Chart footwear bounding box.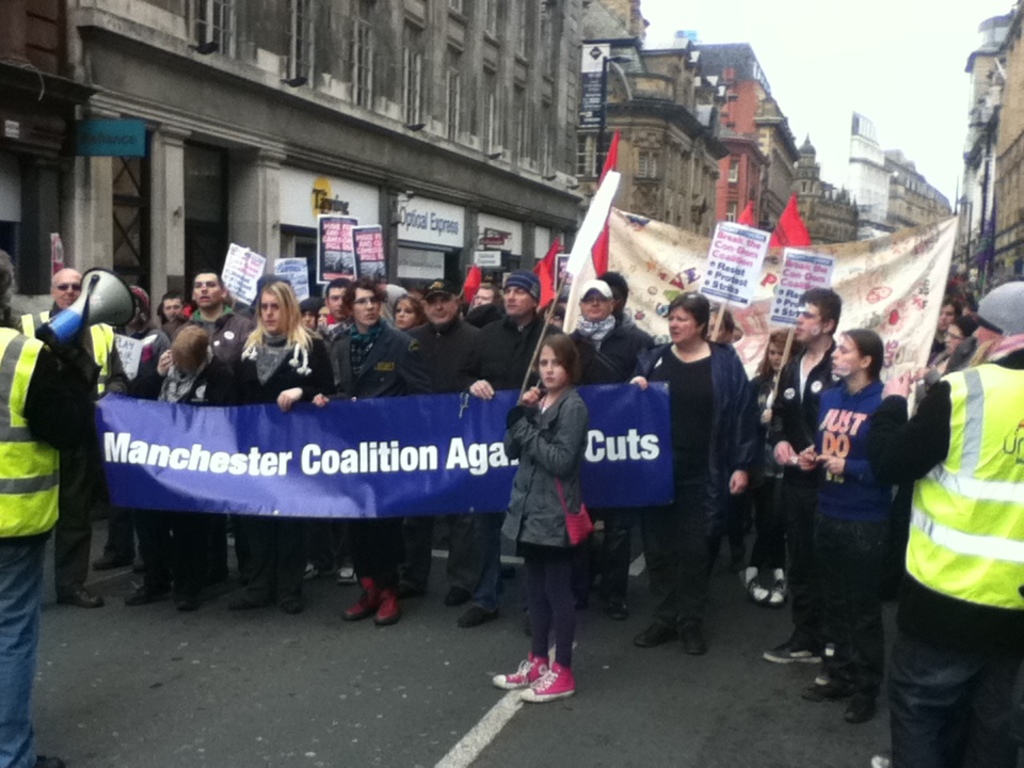
Charted: 91:551:135:570.
